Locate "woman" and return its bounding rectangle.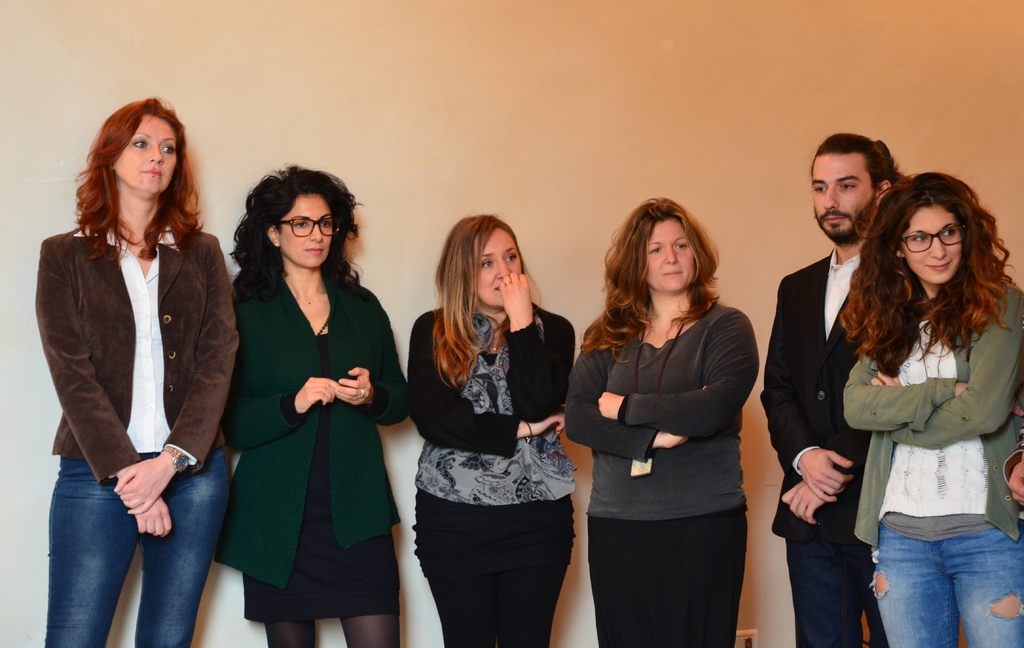
box(211, 171, 397, 647).
